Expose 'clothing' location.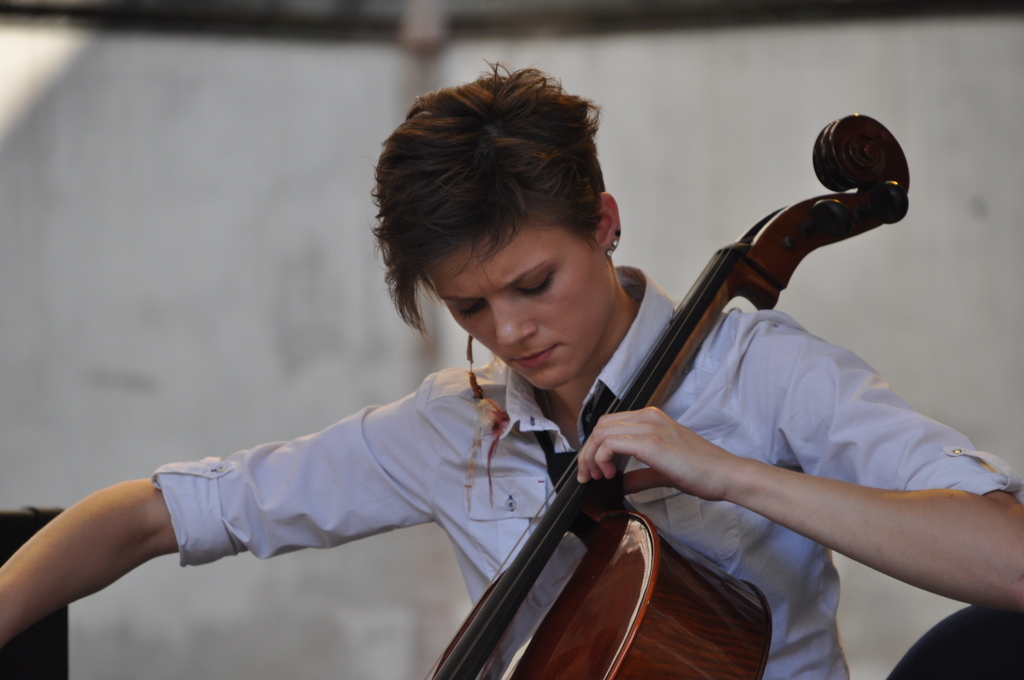
Exposed at (x1=143, y1=257, x2=1018, y2=679).
